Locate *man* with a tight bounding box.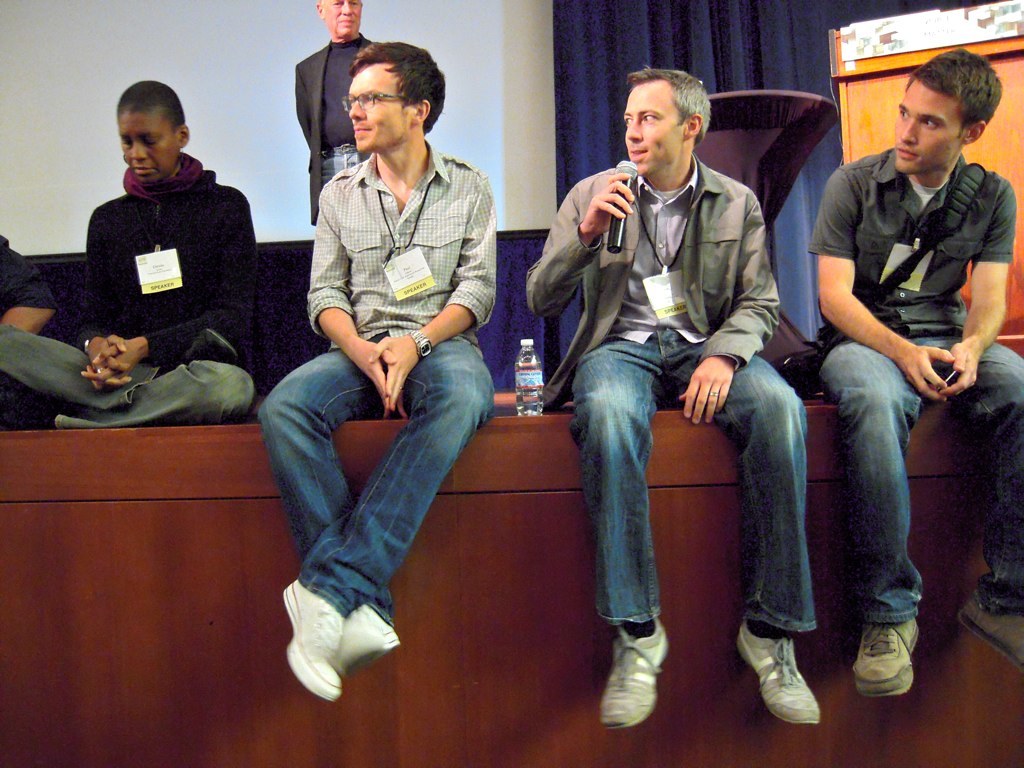
525/60/833/730.
